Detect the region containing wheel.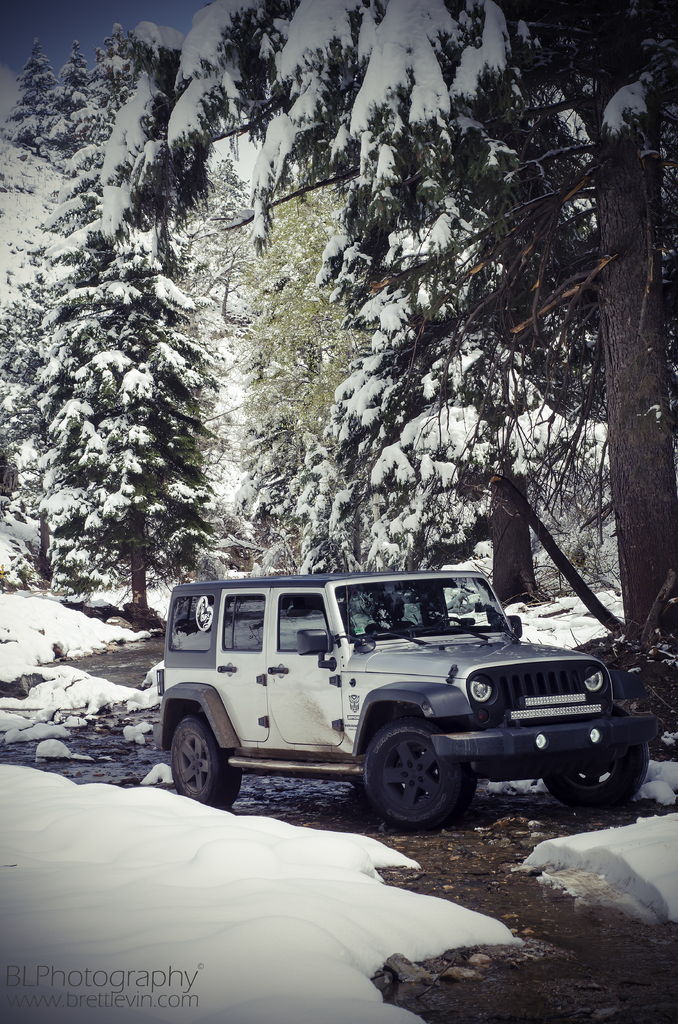
<bbox>540, 706, 648, 808</bbox>.
